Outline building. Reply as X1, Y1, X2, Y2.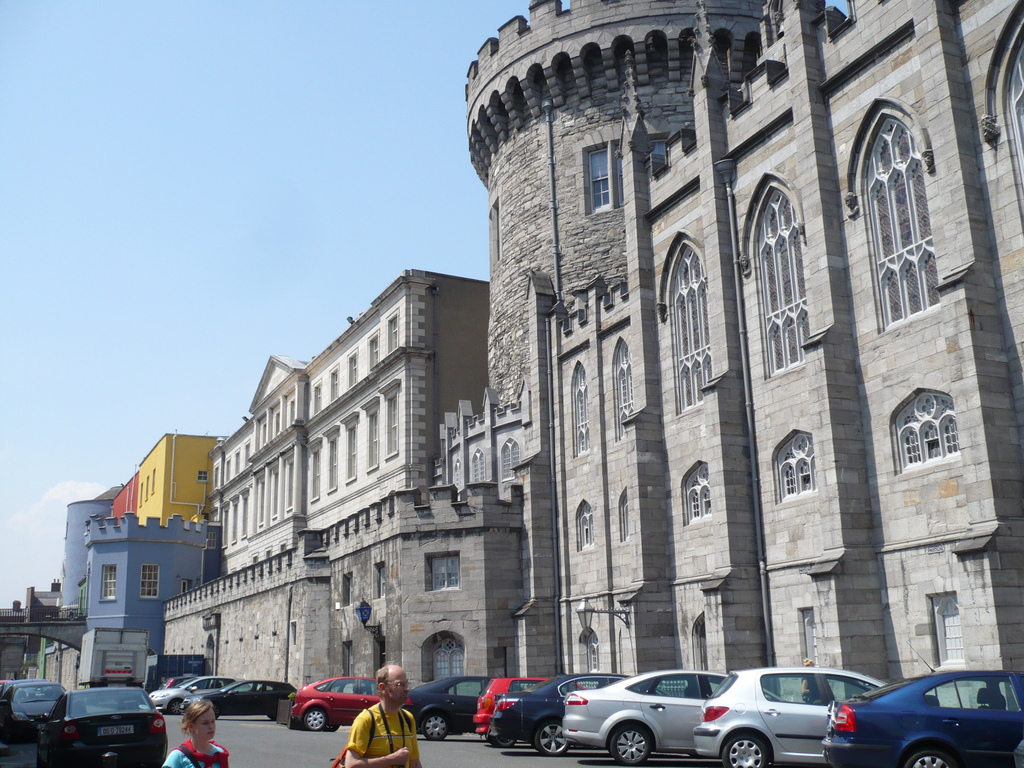
209, 266, 491, 573.
